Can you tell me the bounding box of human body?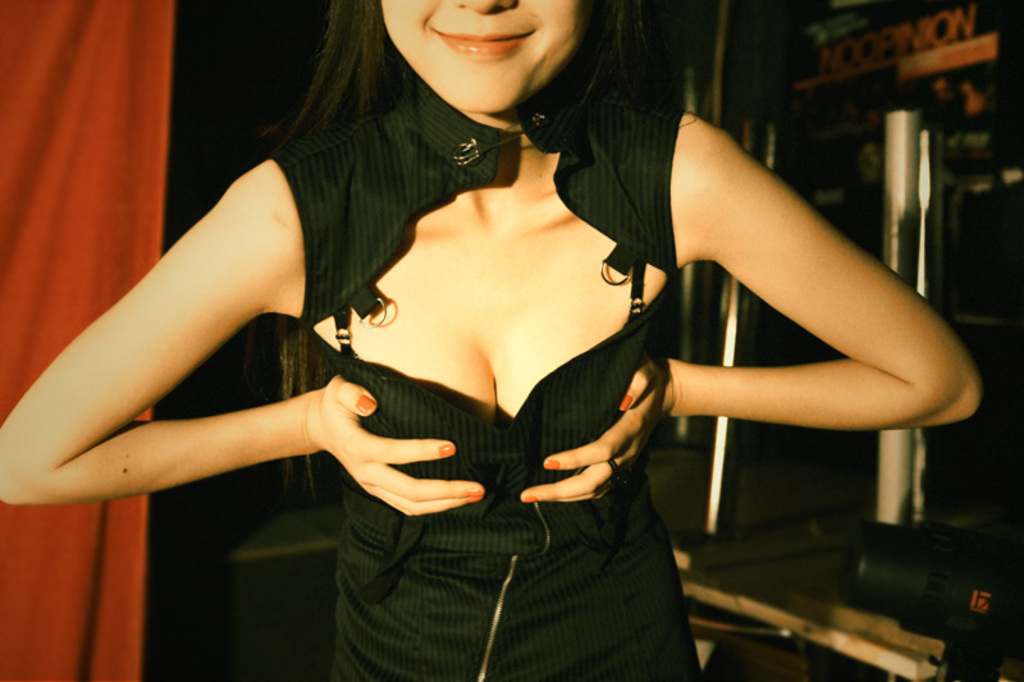
0,0,979,681.
